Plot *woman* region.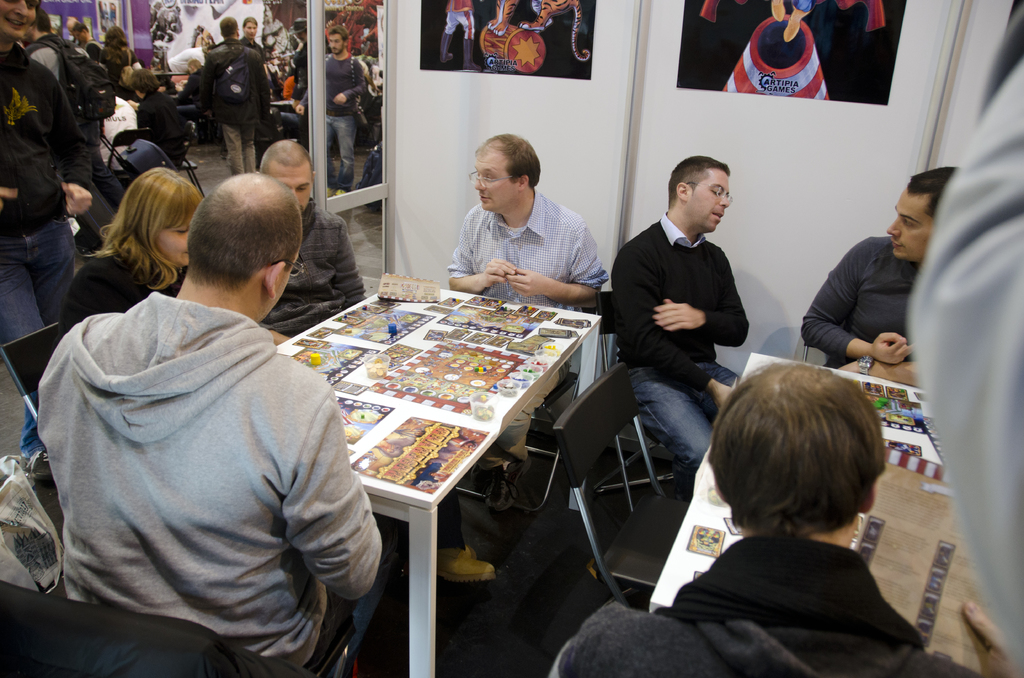
Plotted at detection(0, 0, 90, 473).
